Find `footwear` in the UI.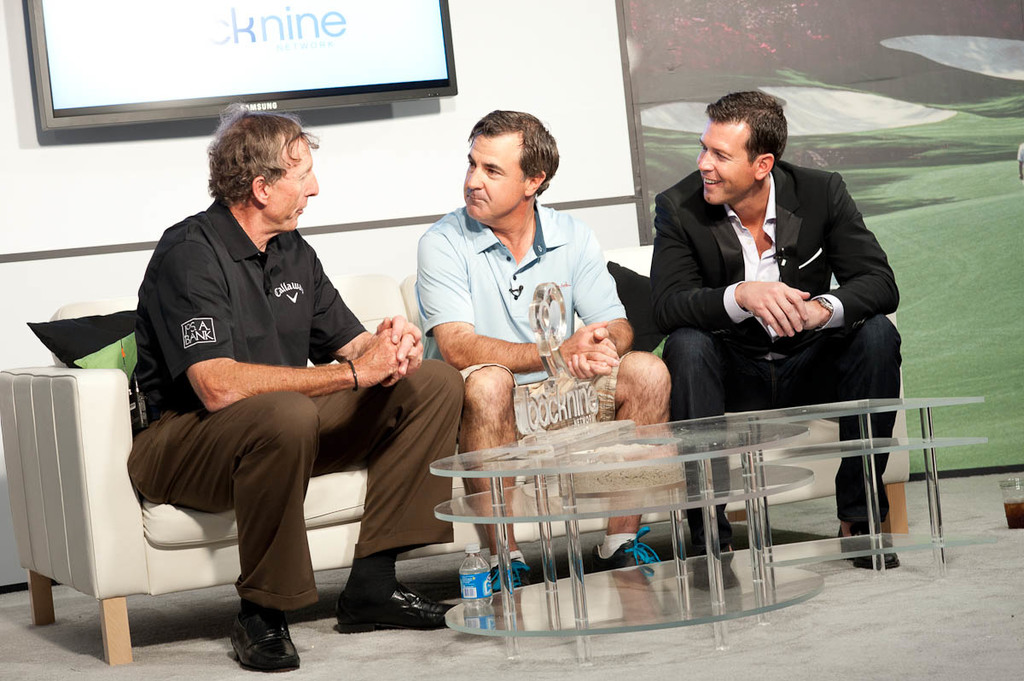
UI element at [218, 596, 287, 672].
